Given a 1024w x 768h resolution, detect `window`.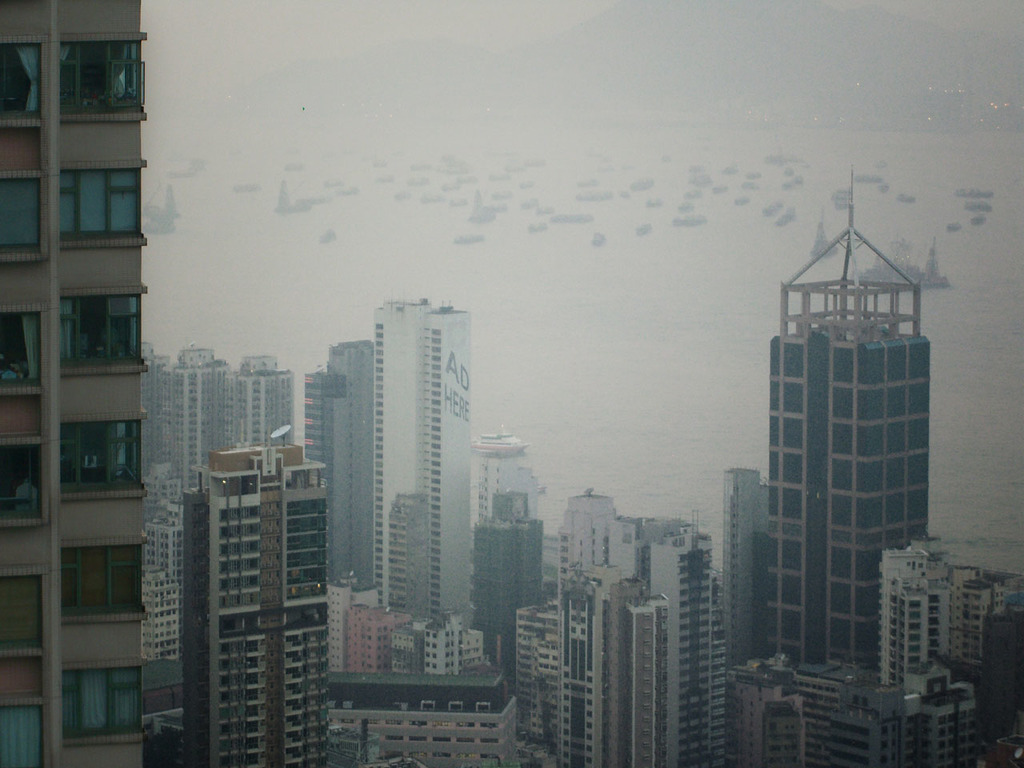
left=53, top=534, right=145, bottom=614.
